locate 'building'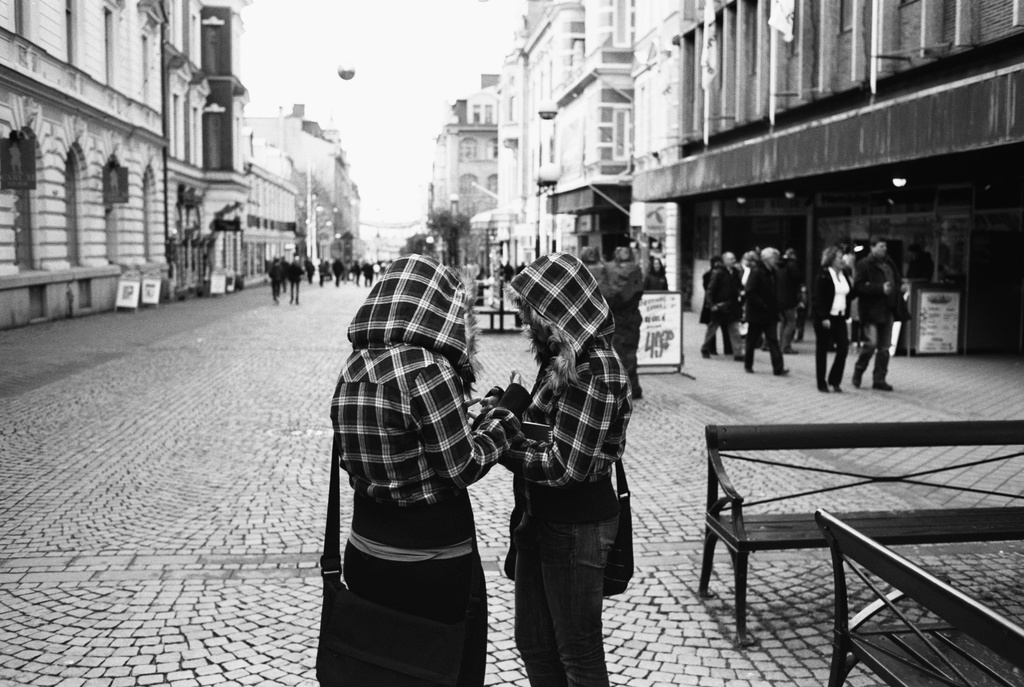
locate(429, 0, 691, 317)
